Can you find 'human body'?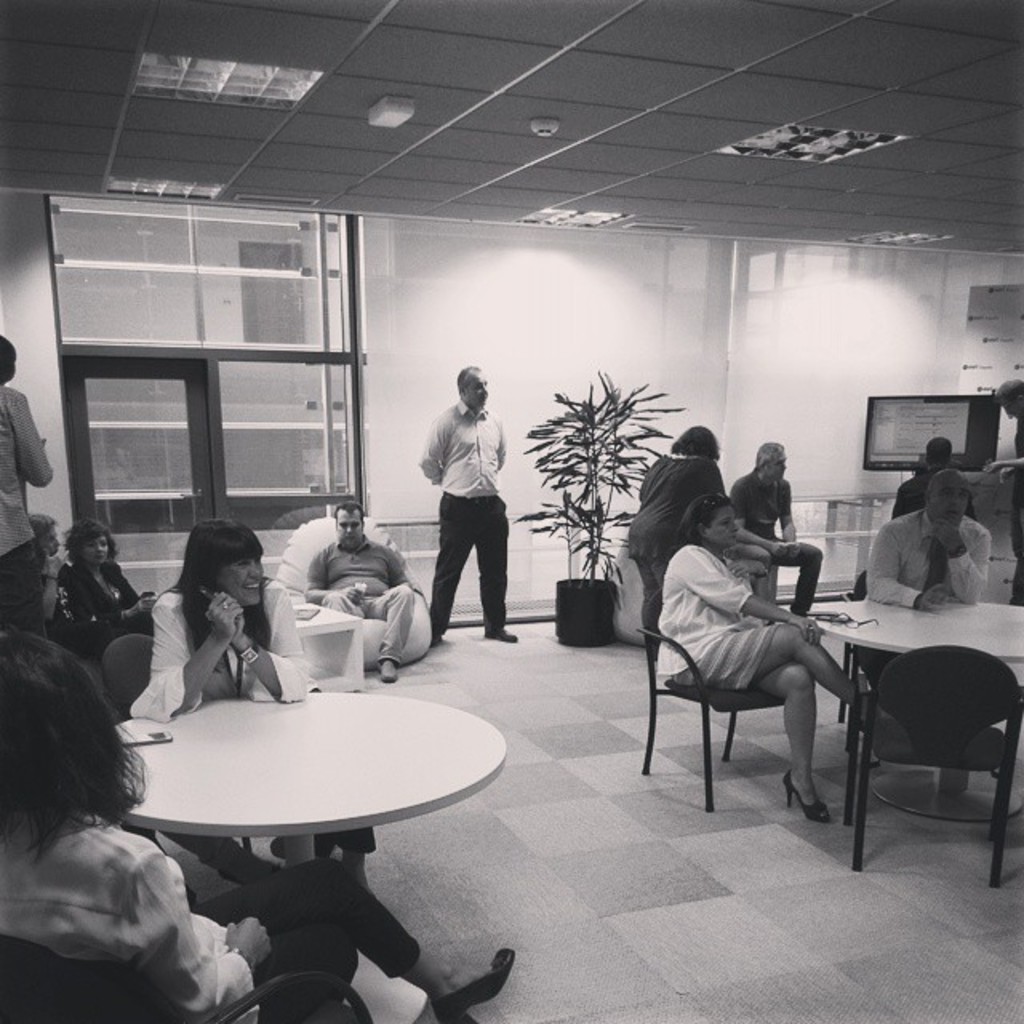
Yes, bounding box: (869,459,998,621).
